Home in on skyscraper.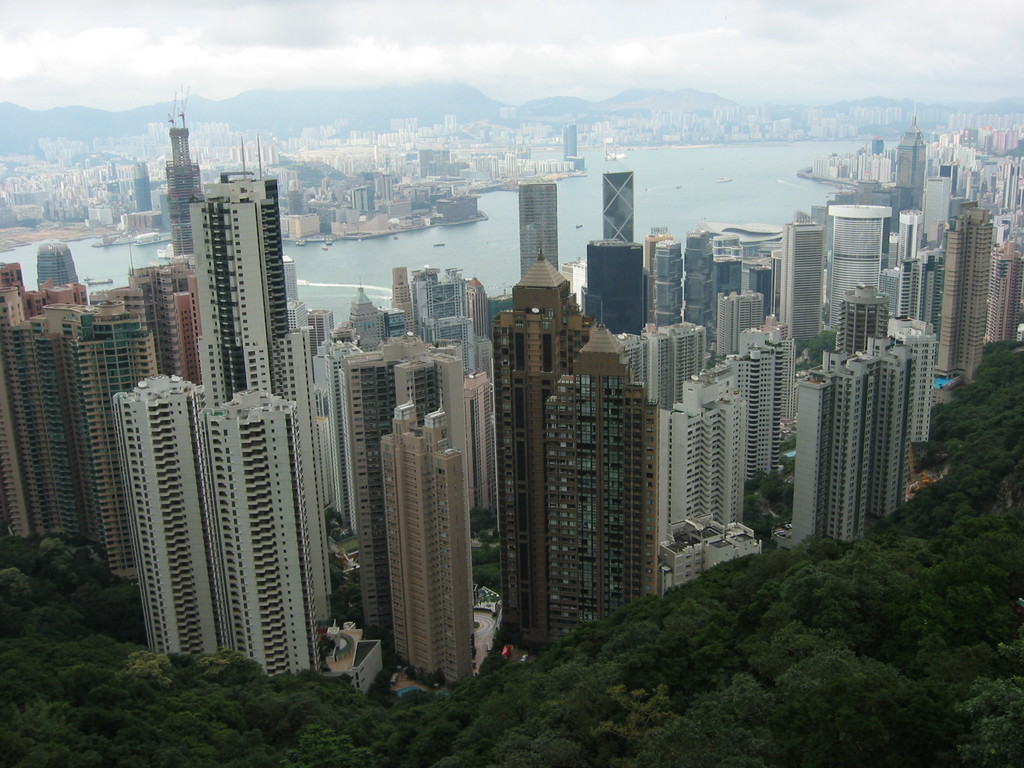
Homed in at <box>559,118,575,156</box>.
